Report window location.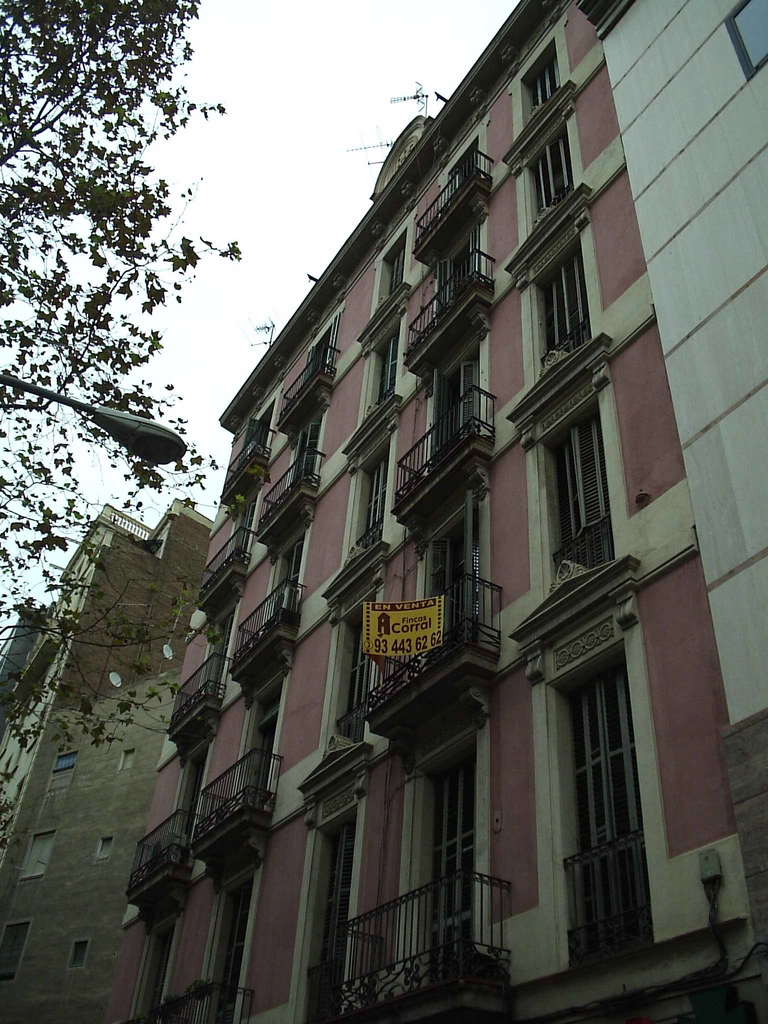
Report: region(516, 333, 616, 630).
